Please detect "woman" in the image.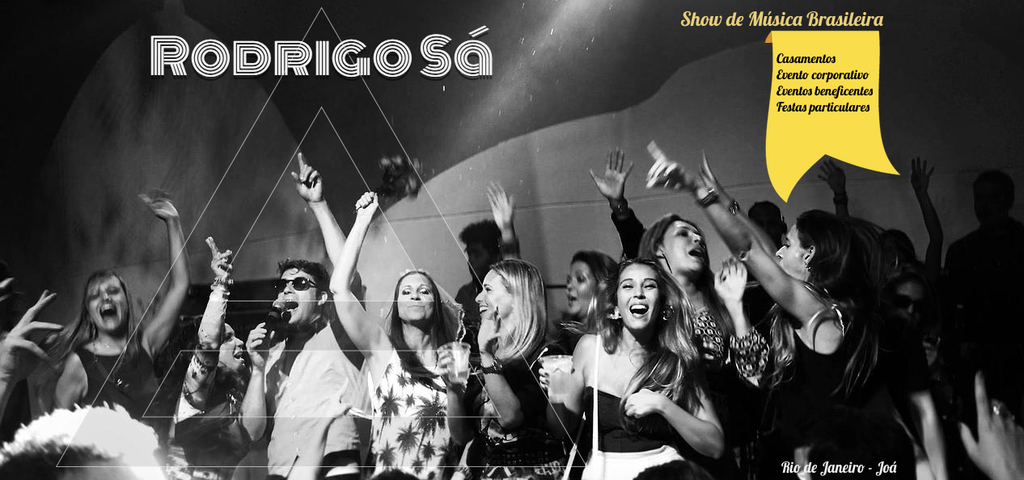
431, 258, 561, 479.
